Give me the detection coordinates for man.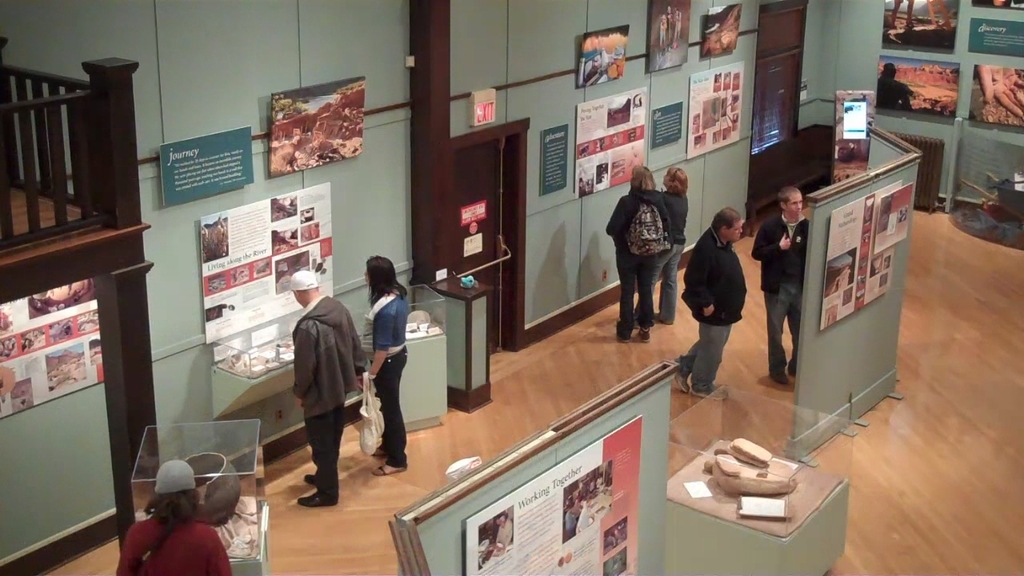
locate(290, 266, 366, 508).
